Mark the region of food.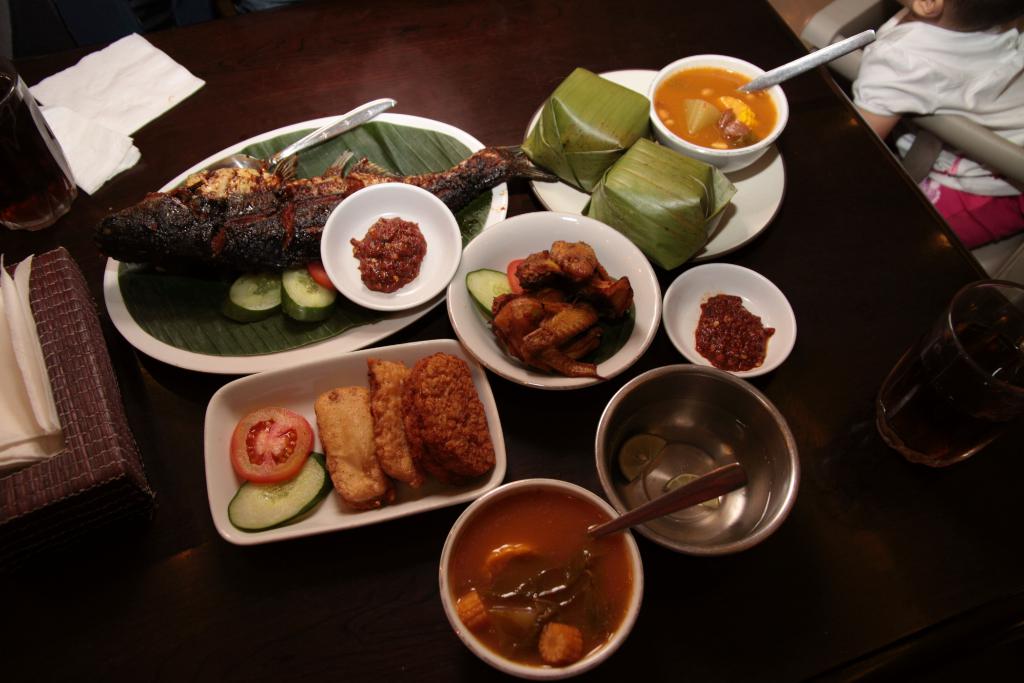
Region: box(309, 261, 341, 295).
